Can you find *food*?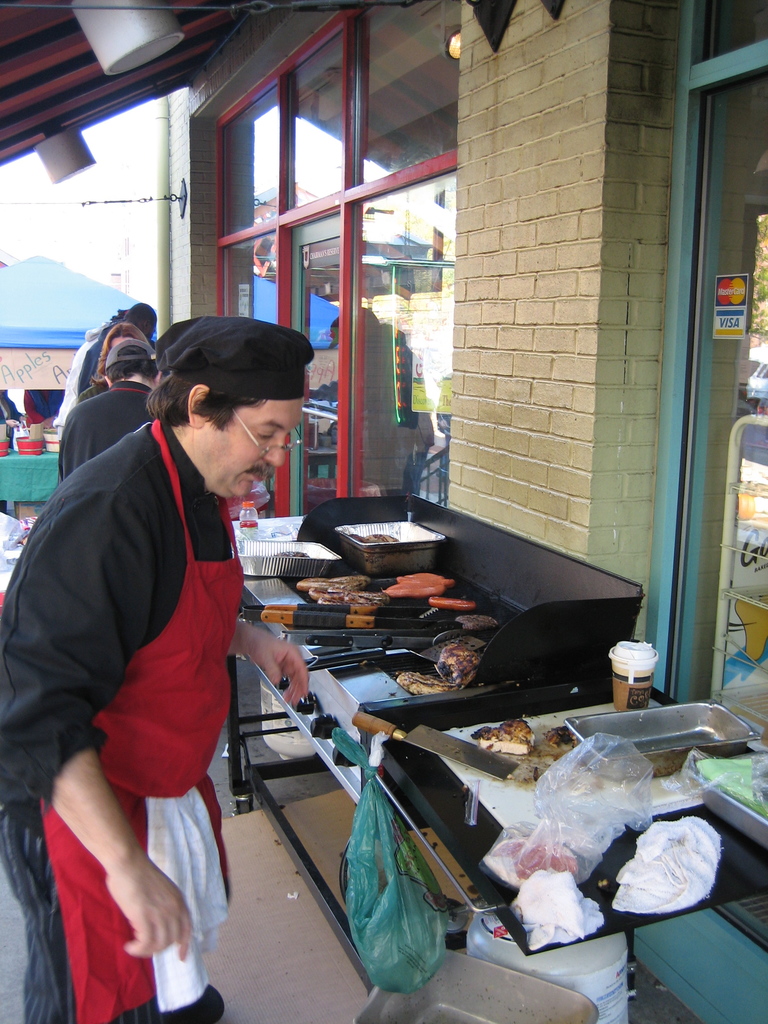
Yes, bounding box: left=433, top=640, right=489, bottom=689.
